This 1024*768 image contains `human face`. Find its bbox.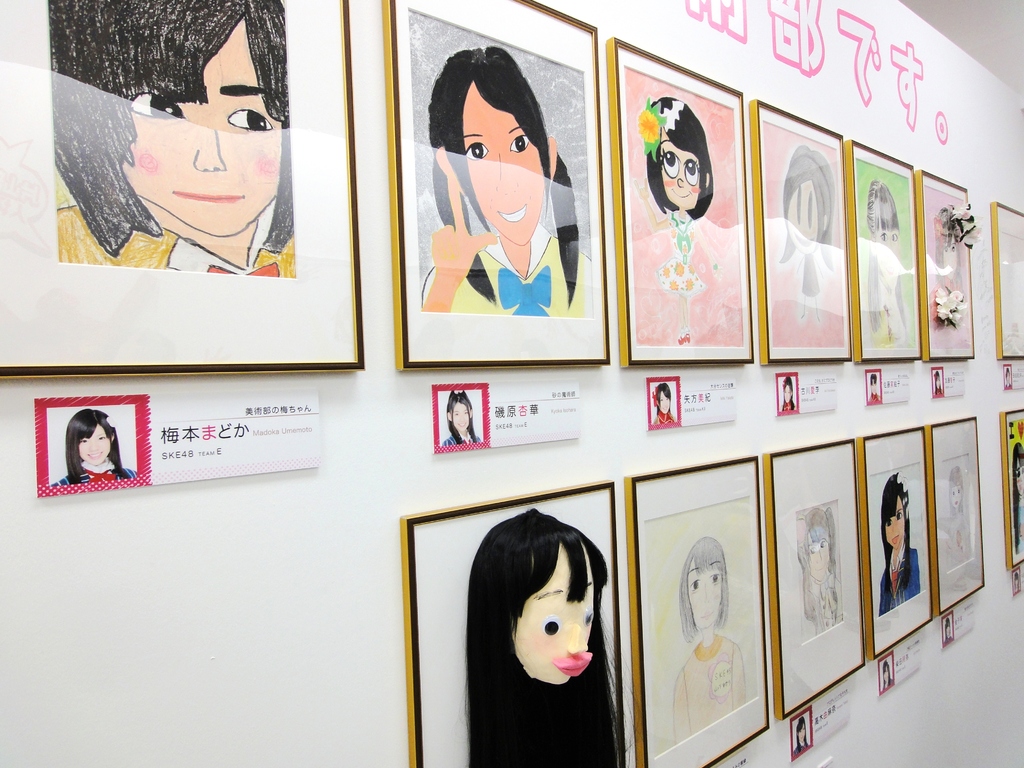
785 384 793 403.
